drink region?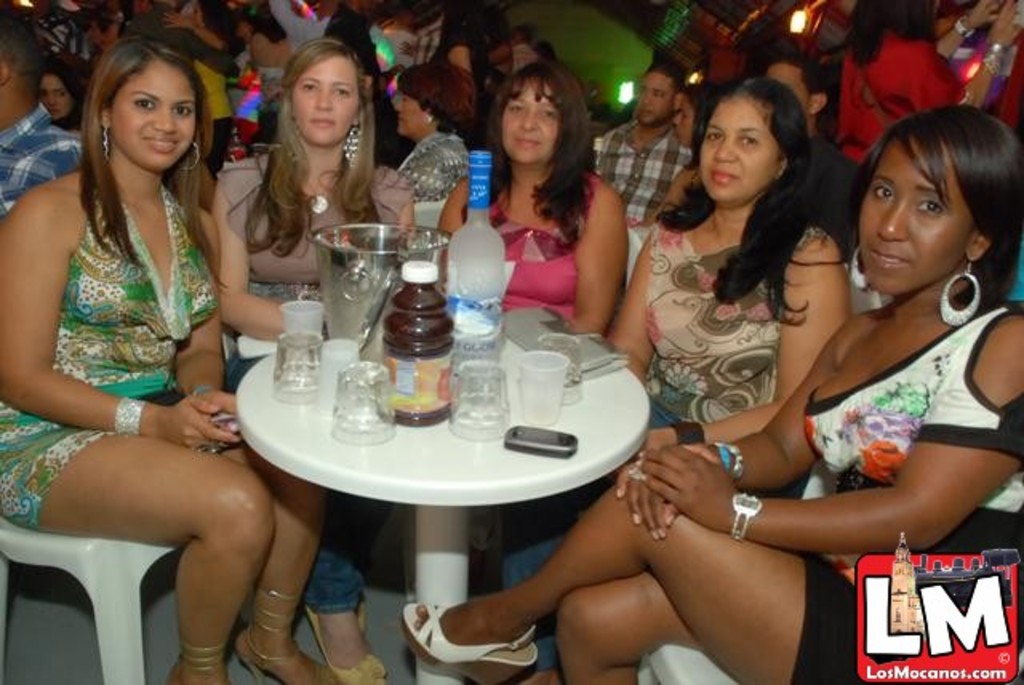
(379,267,456,421)
